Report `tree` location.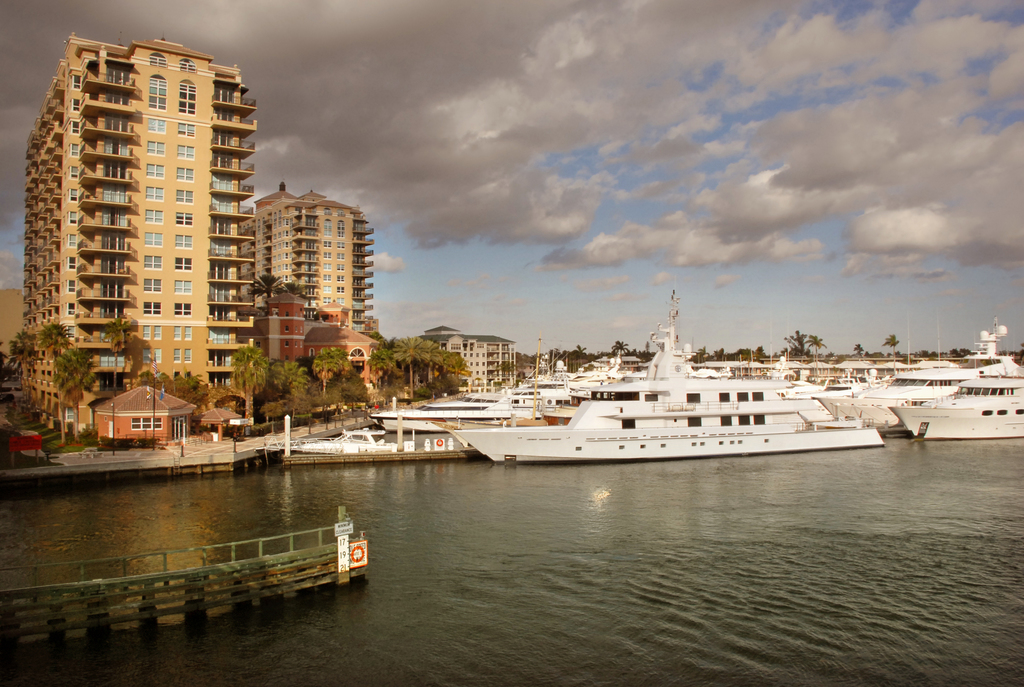
Report: <region>716, 351, 730, 358</region>.
